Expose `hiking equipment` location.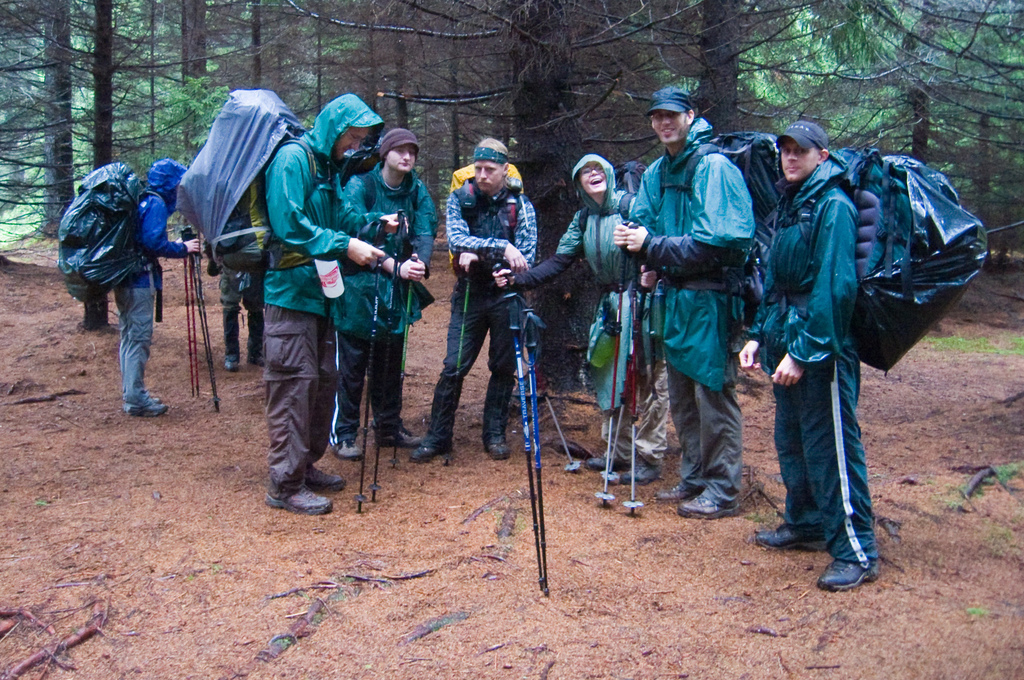
Exposed at detection(763, 145, 998, 375).
